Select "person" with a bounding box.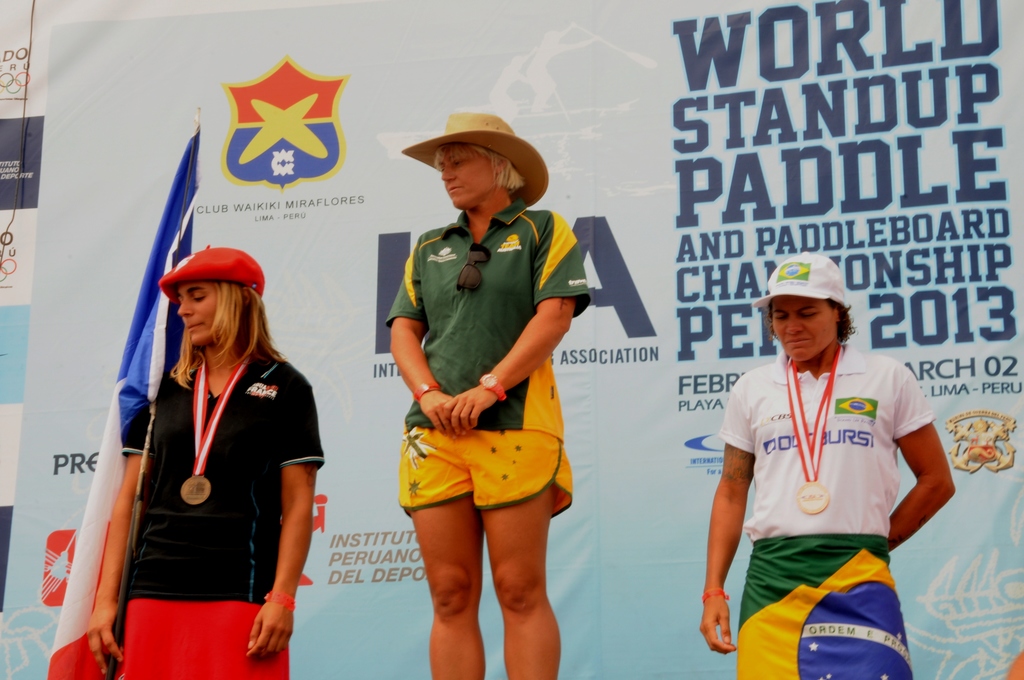
rect(699, 255, 956, 679).
